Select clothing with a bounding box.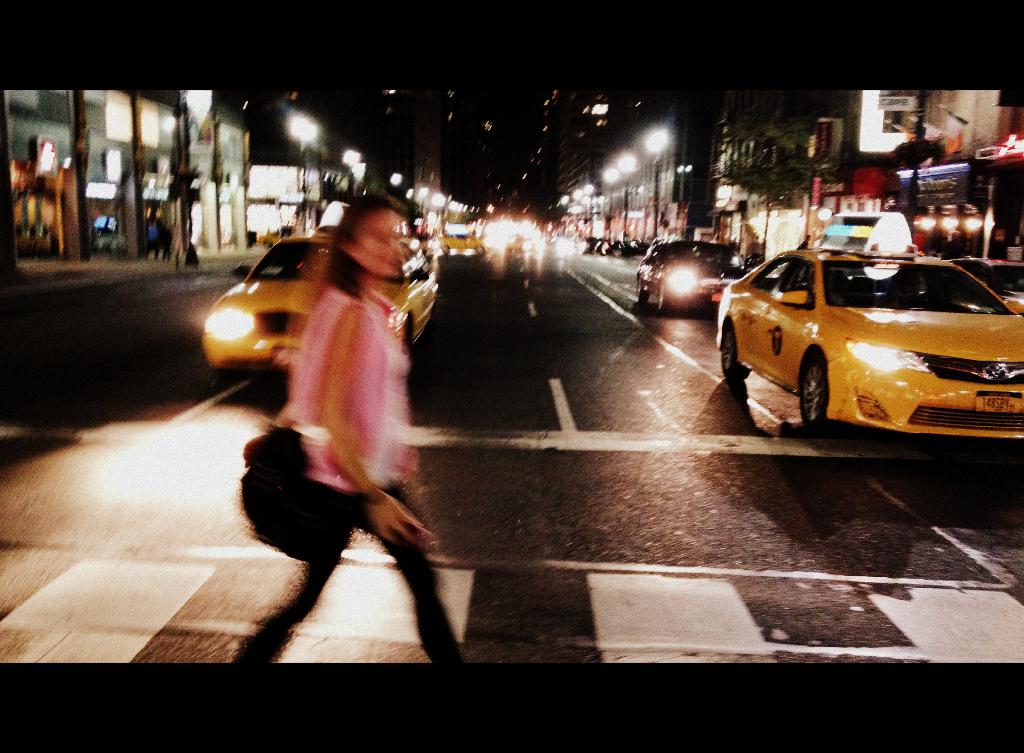
BBox(240, 284, 469, 665).
